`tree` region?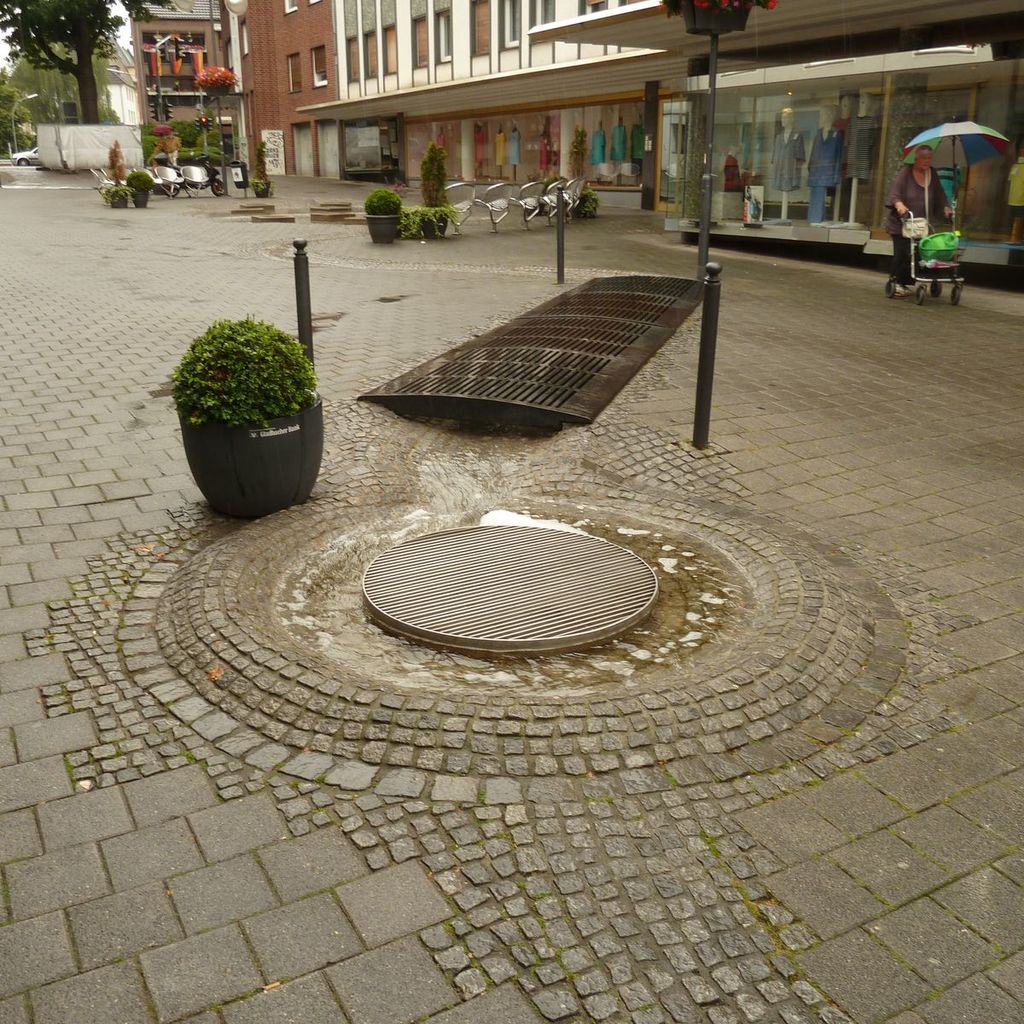
box(20, 6, 156, 107)
